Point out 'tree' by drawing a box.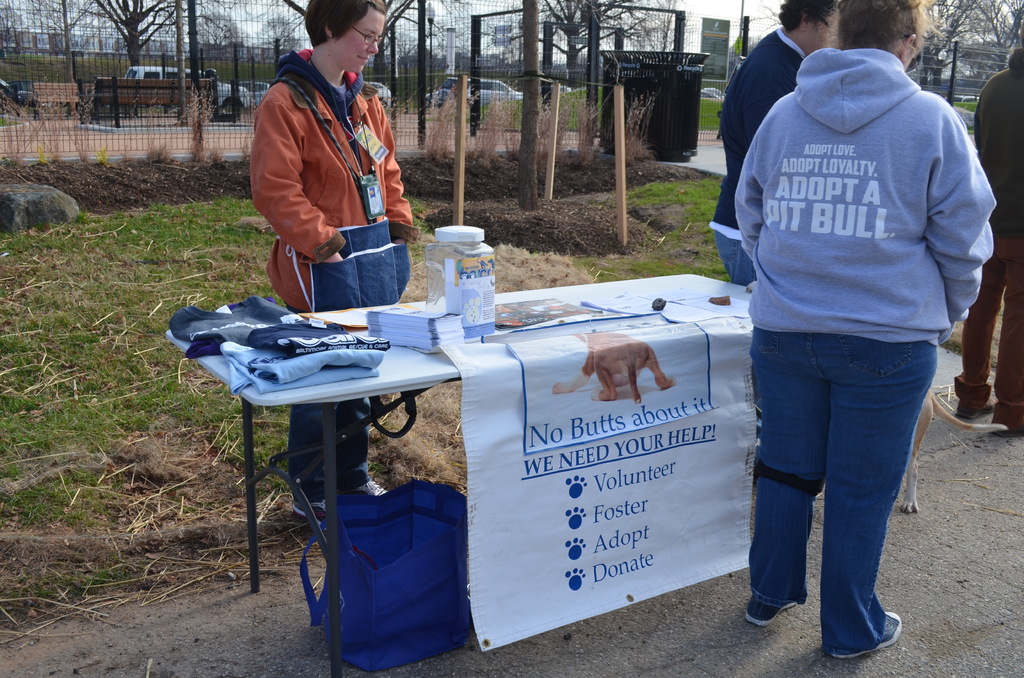
{"left": 368, "top": 26, "right": 407, "bottom": 67}.
